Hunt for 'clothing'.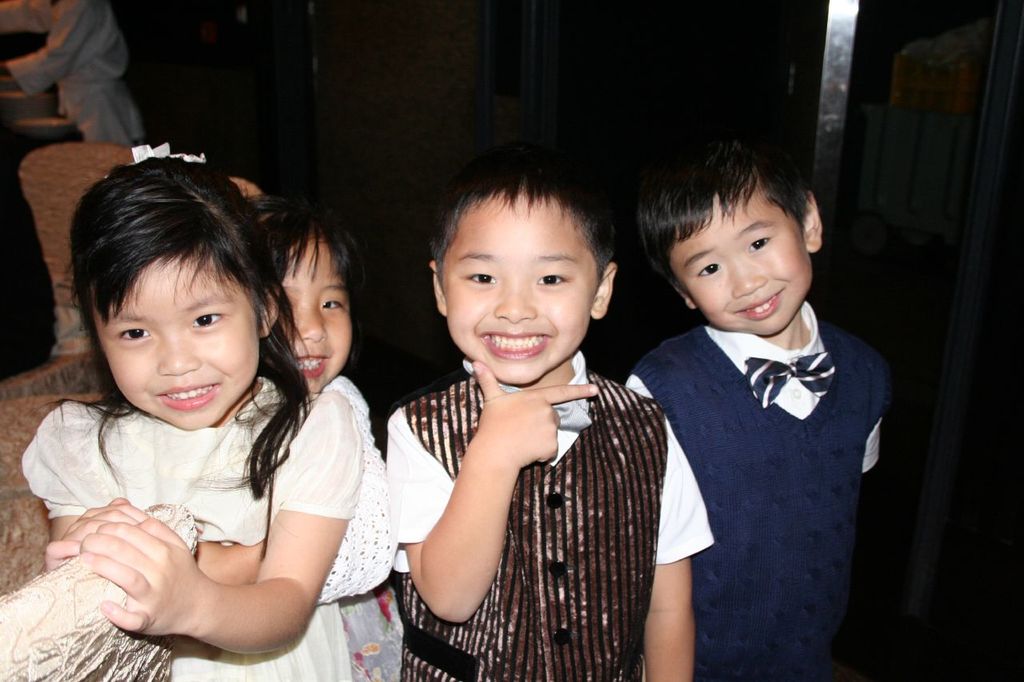
Hunted down at crop(385, 349, 714, 681).
